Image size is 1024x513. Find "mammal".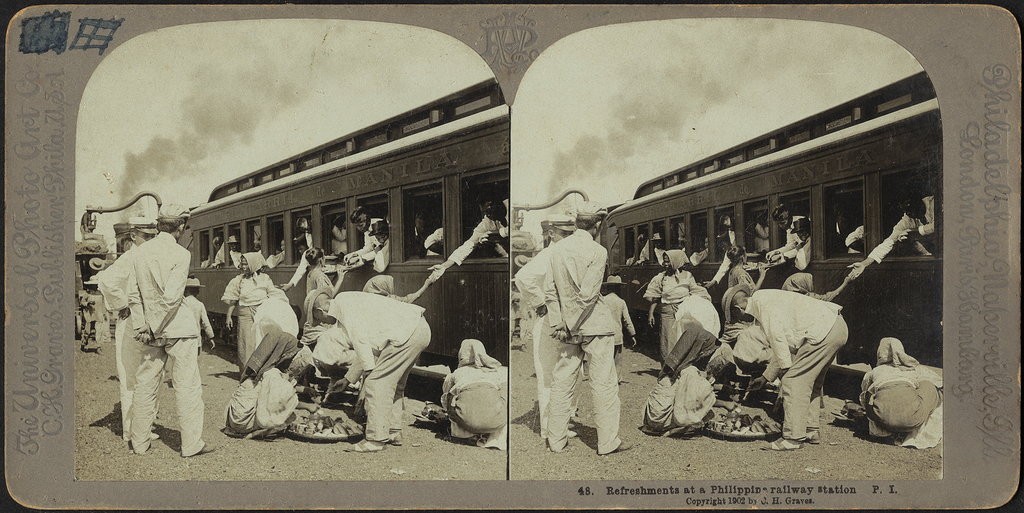
locate(509, 253, 522, 338).
